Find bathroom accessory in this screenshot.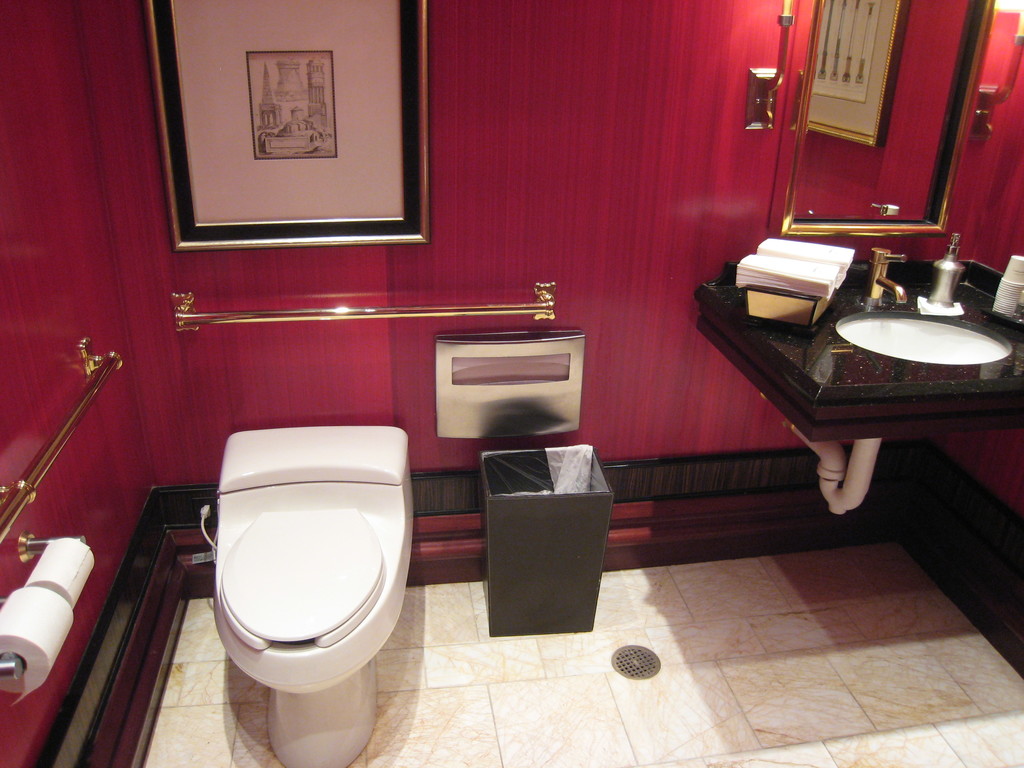
The bounding box for bathroom accessory is [859,247,908,307].
